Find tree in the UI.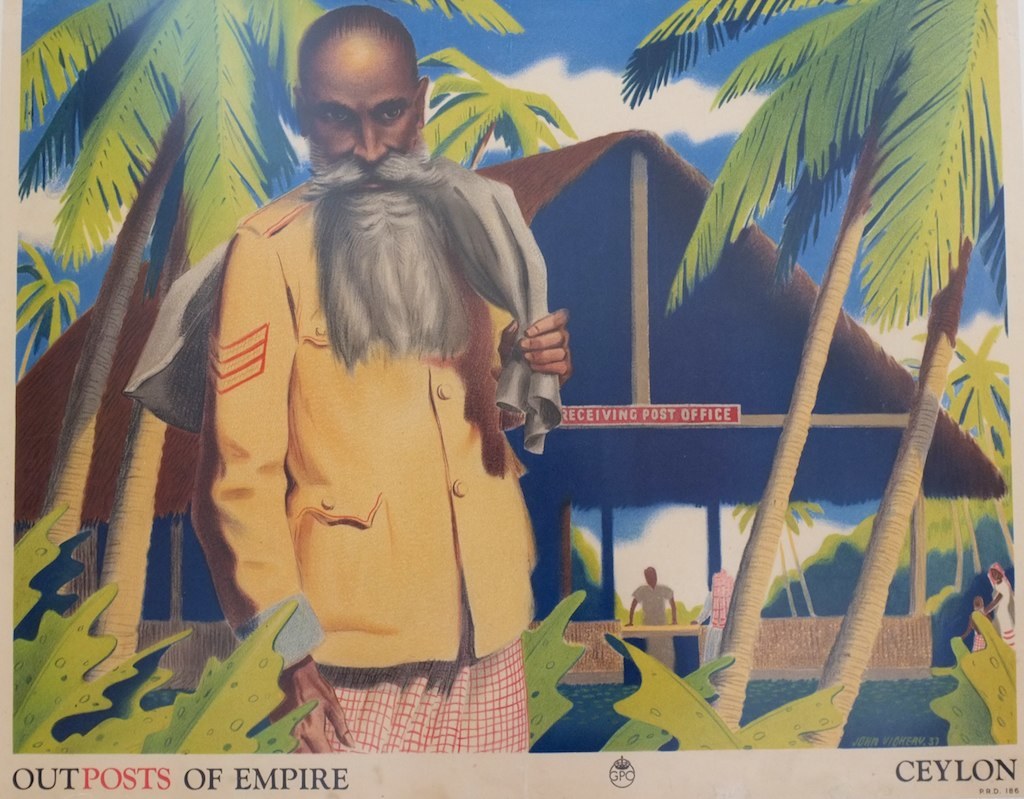
UI element at box=[11, 0, 527, 559].
